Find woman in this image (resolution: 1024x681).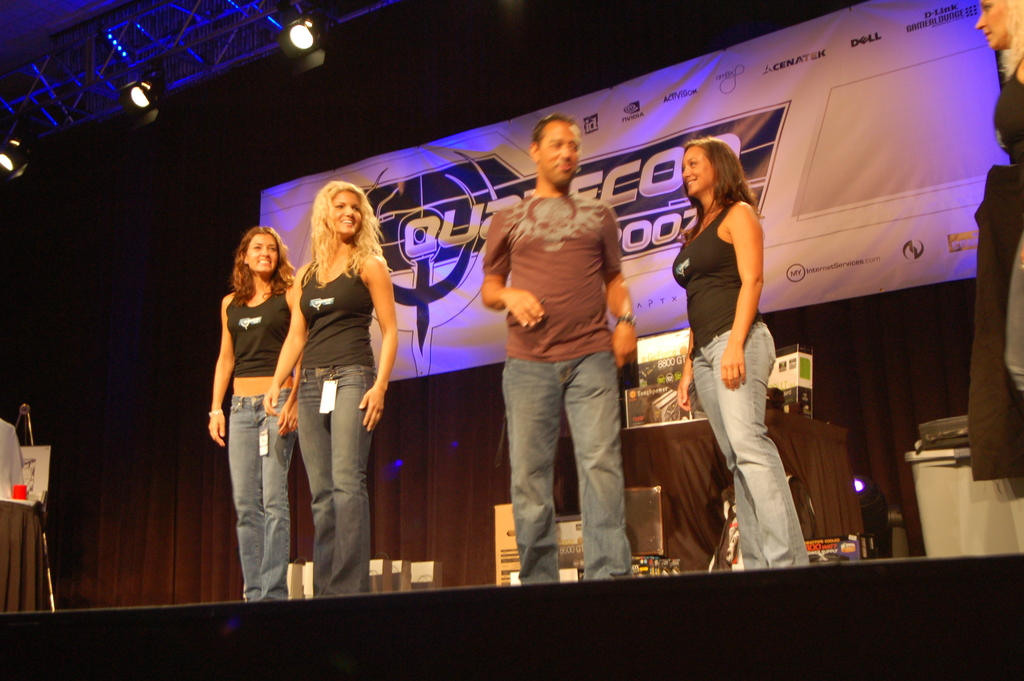
[left=207, top=226, right=308, bottom=605].
